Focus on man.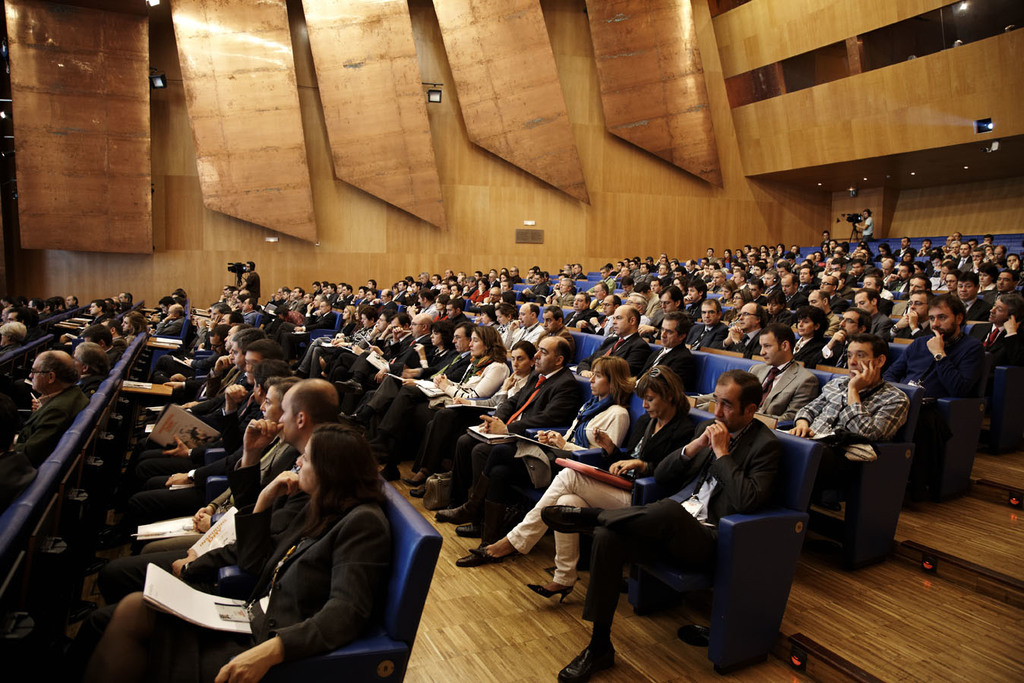
Focused at box(186, 300, 256, 337).
